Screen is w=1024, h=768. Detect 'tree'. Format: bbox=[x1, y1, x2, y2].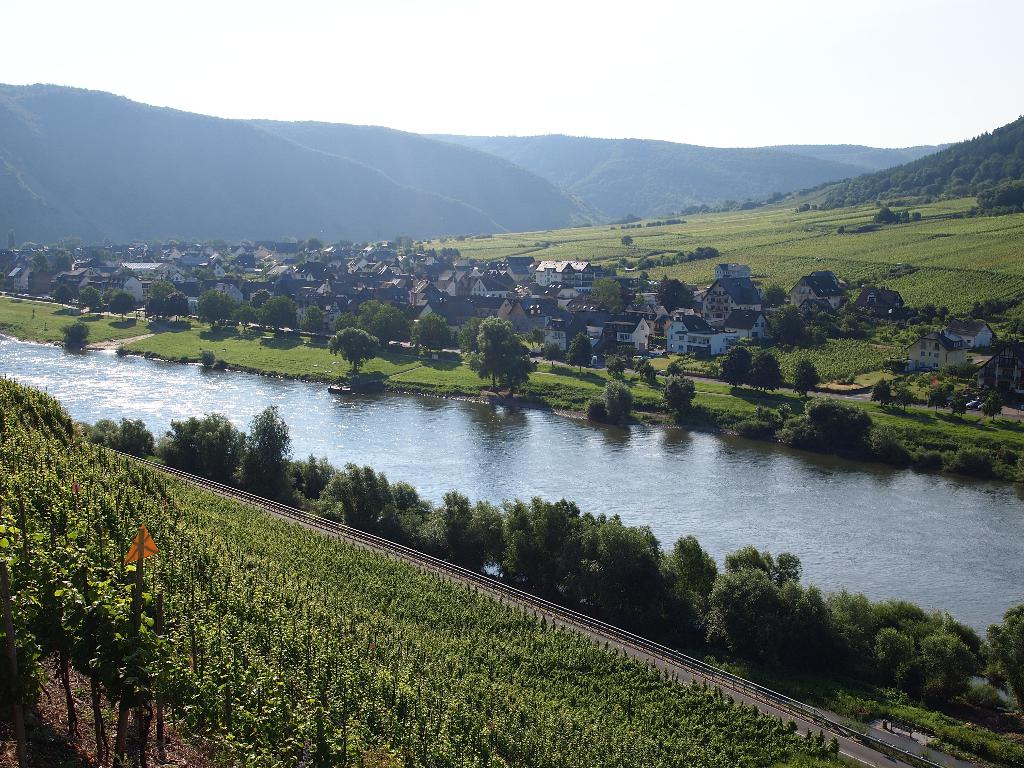
bbox=[255, 291, 302, 338].
